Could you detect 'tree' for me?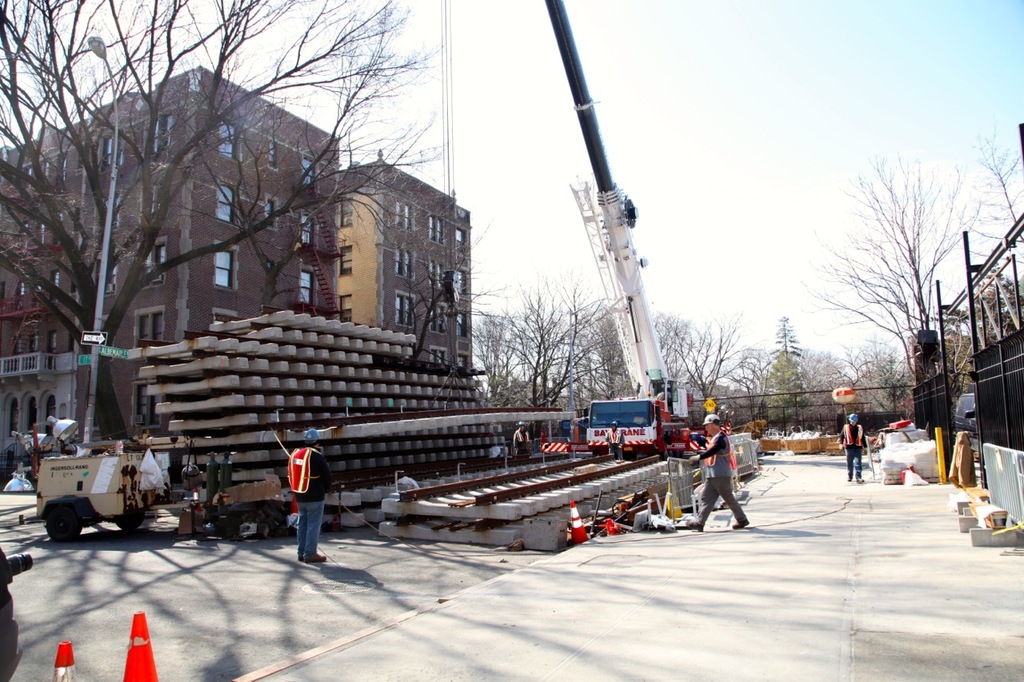
Detection result: locate(806, 134, 989, 454).
